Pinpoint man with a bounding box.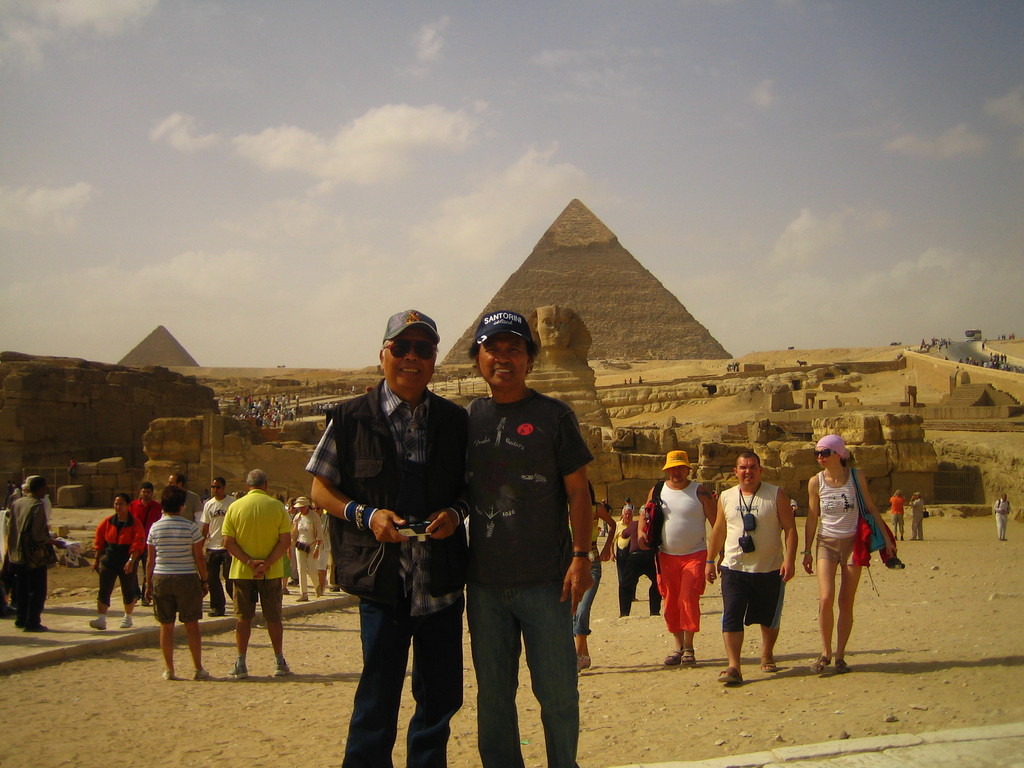
Rect(636, 449, 723, 667).
